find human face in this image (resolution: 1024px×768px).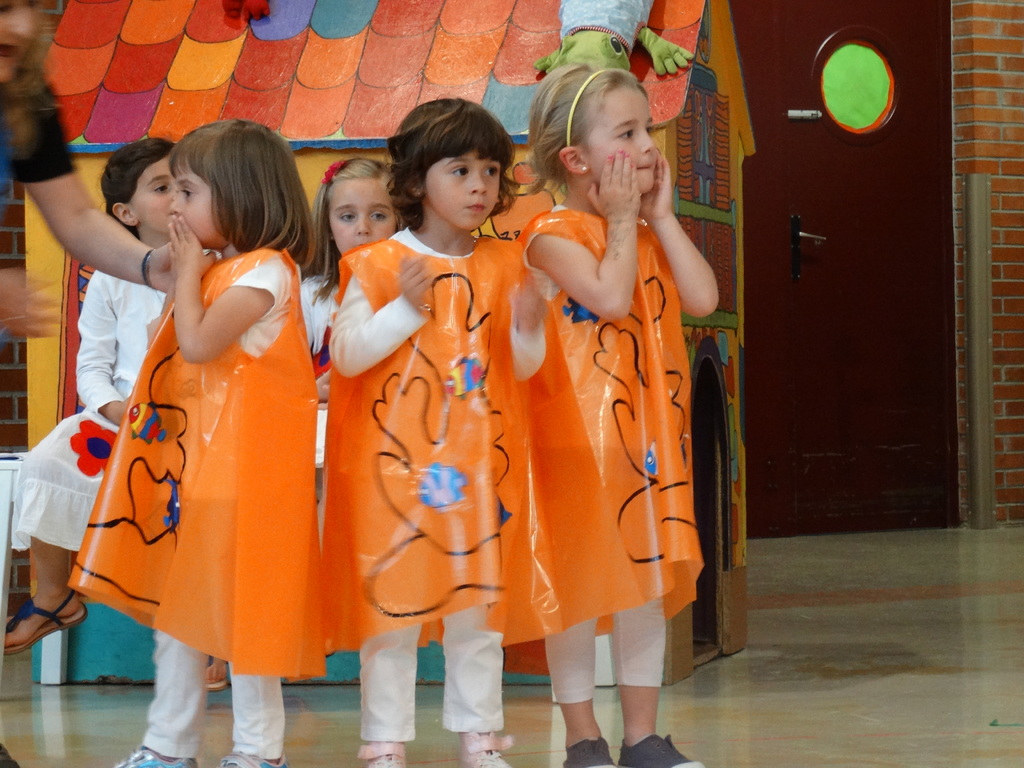
detection(136, 158, 172, 234).
